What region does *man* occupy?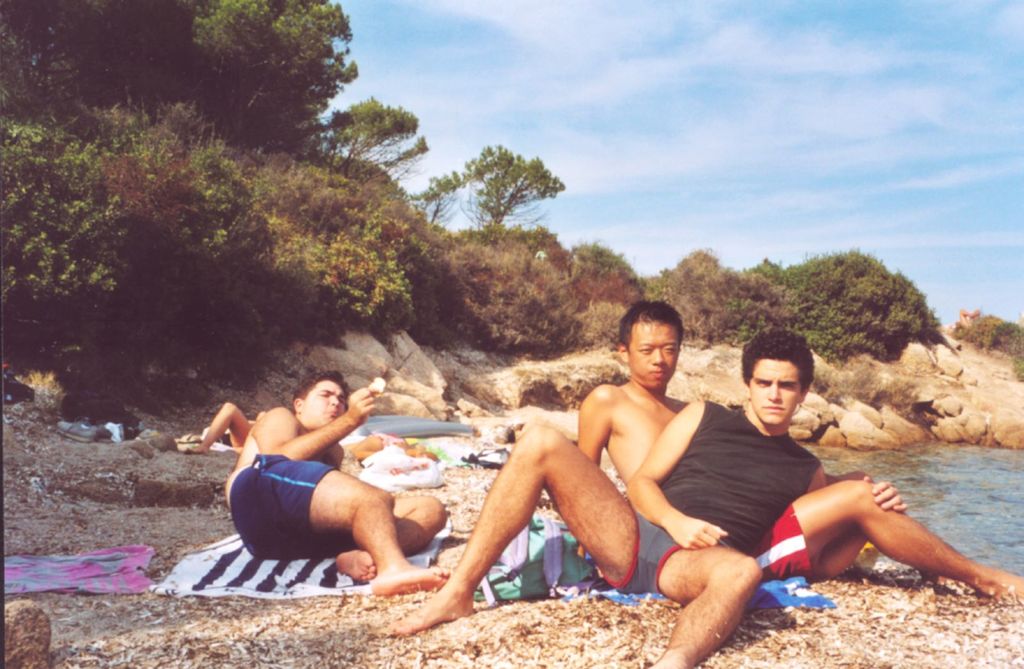
{"left": 201, "top": 361, "right": 441, "bottom": 615}.
